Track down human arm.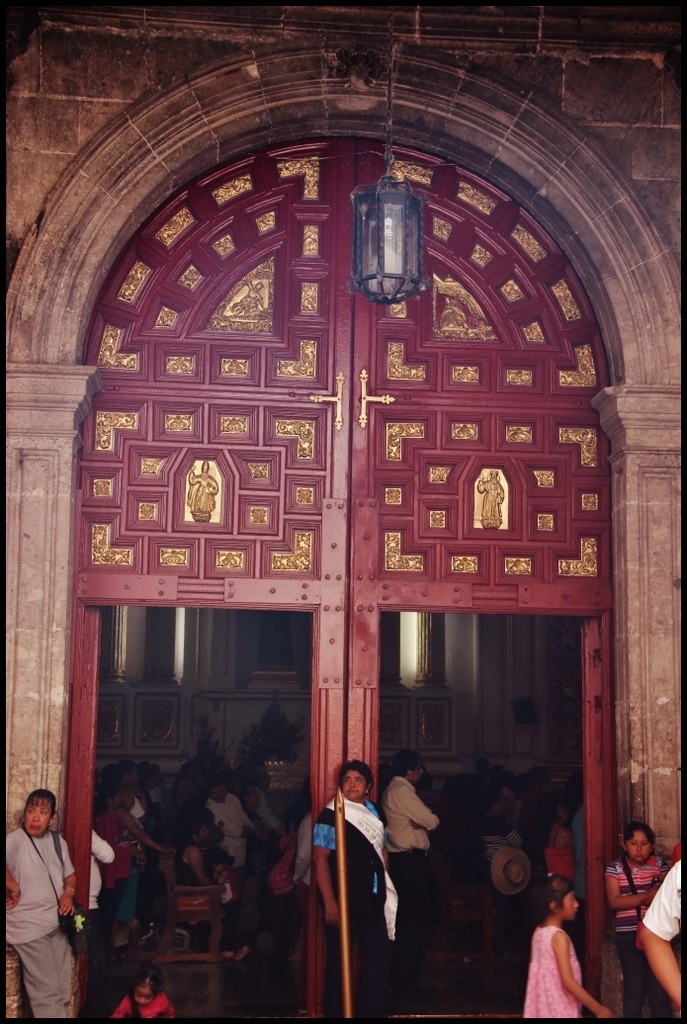
Tracked to crop(0, 851, 24, 909).
